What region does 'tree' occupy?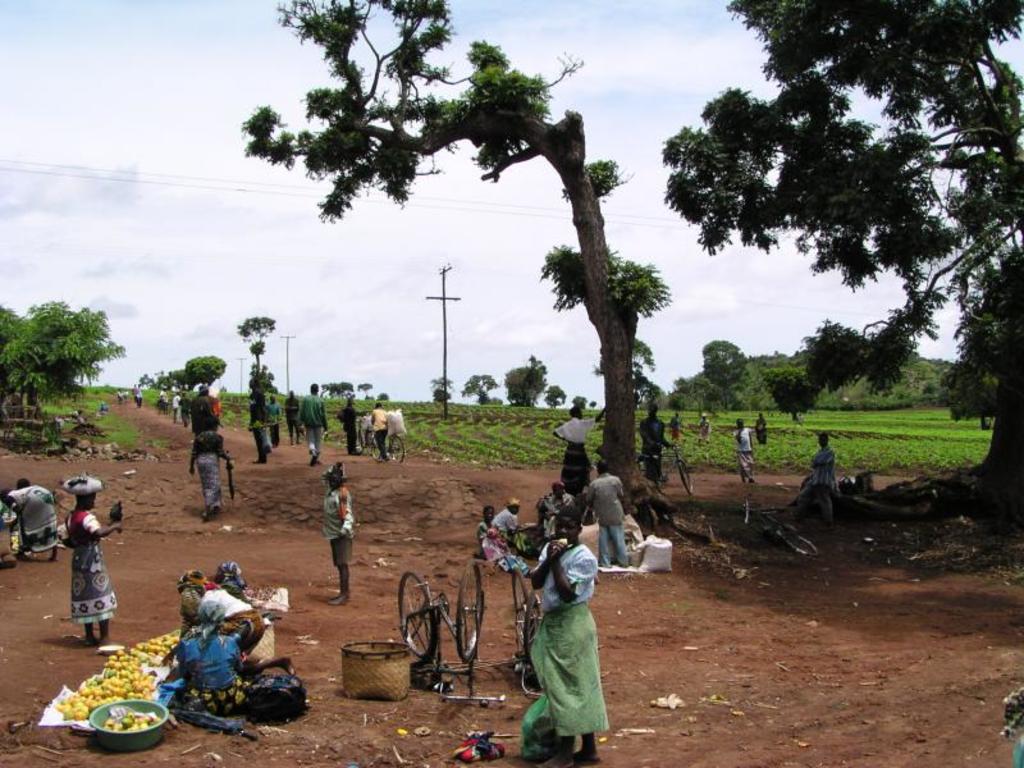
BBox(243, 337, 266, 360).
